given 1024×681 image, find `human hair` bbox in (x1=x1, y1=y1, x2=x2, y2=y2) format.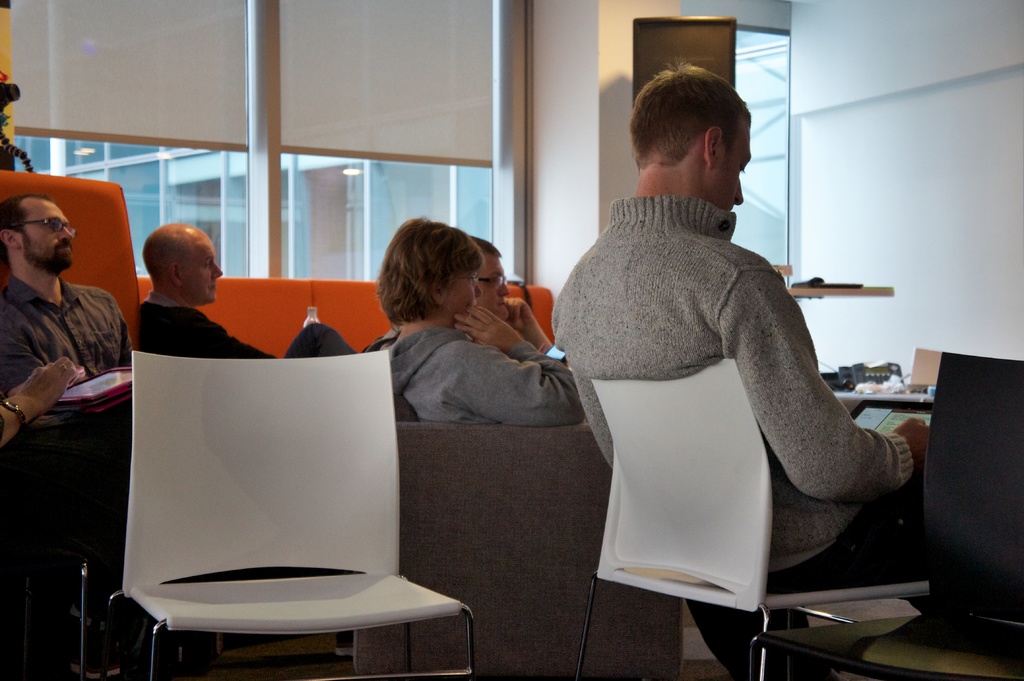
(x1=0, y1=188, x2=50, y2=265).
